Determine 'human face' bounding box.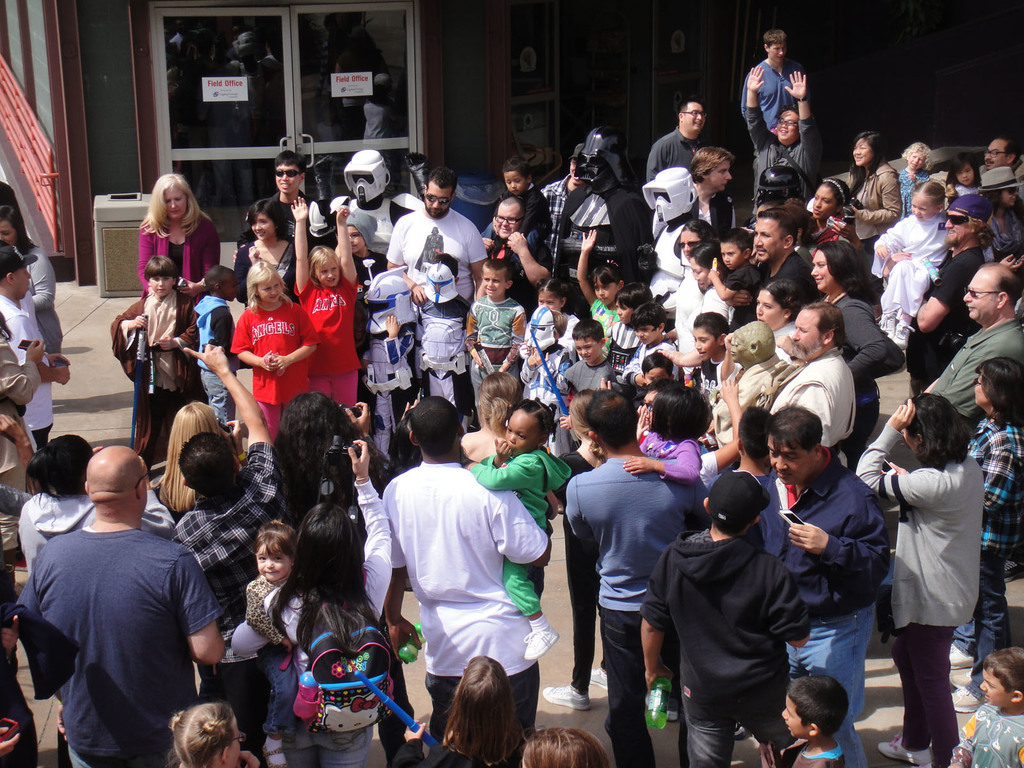
Determined: locate(493, 204, 521, 239).
